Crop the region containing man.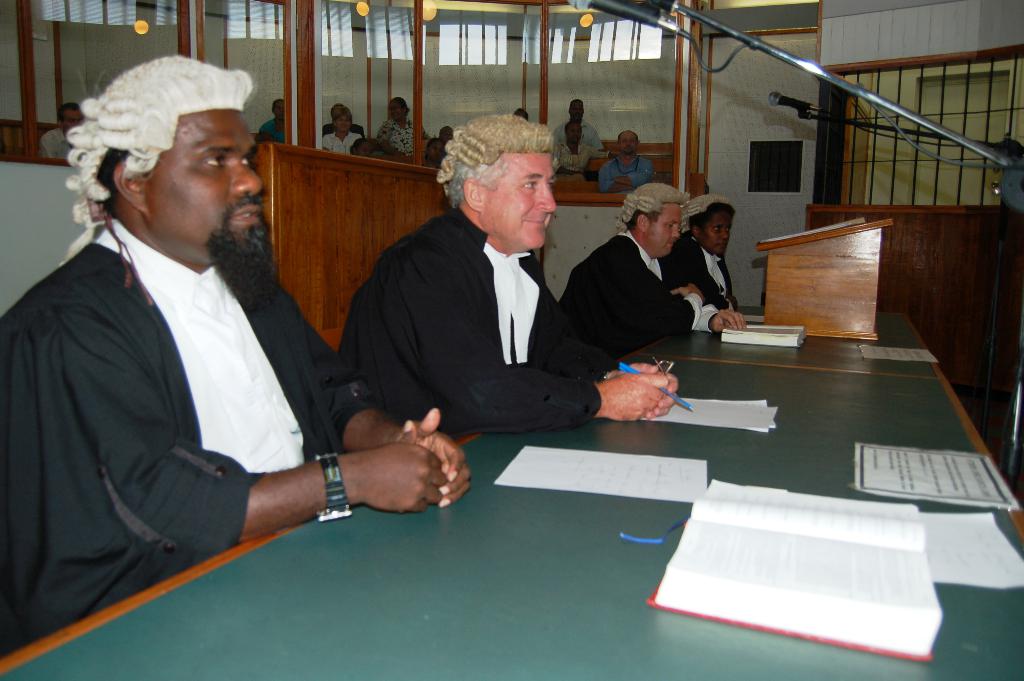
Crop region: x1=551 y1=124 x2=611 y2=180.
